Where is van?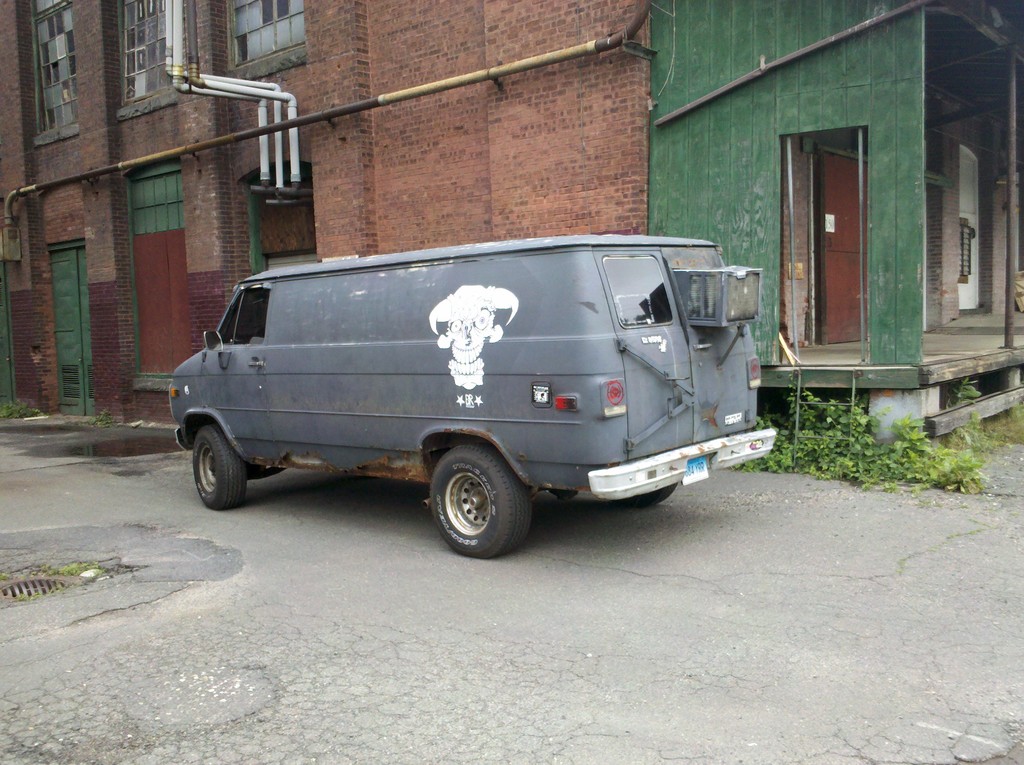
x1=167, y1=234, x2=778, y2=559.
